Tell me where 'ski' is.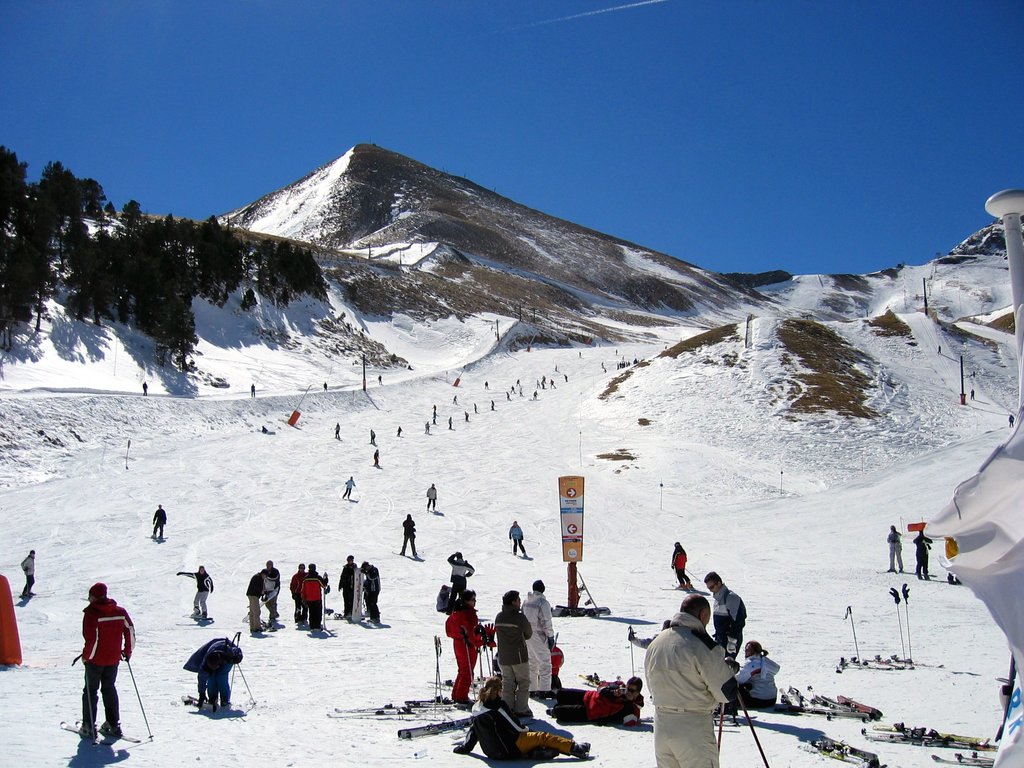
'ski' is at <box>177,690,239,724</box>.
